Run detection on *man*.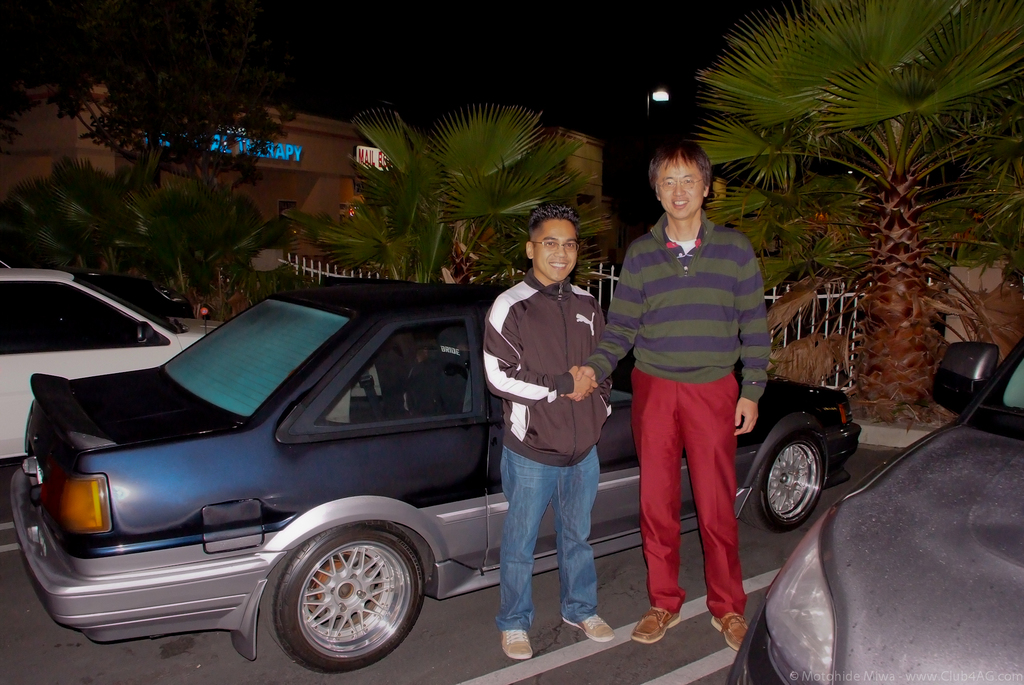
Result: pyautogui.locateOnScreen(604, 134, 780, 642).
